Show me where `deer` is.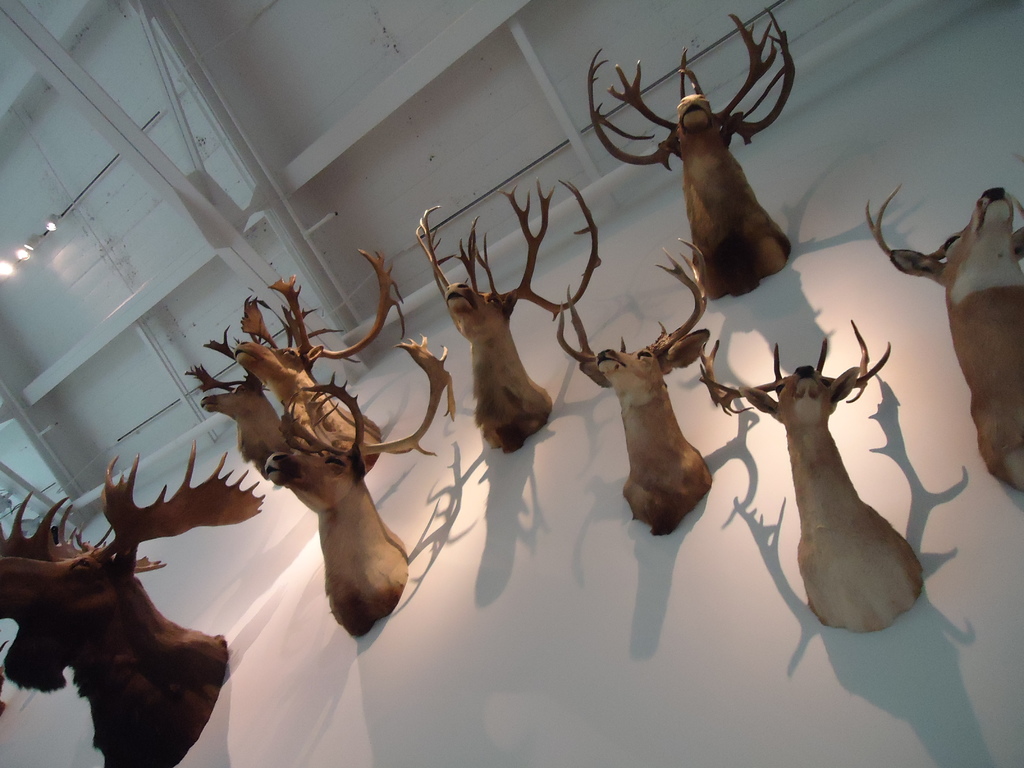
`deer` is at 695:319:924:634.
